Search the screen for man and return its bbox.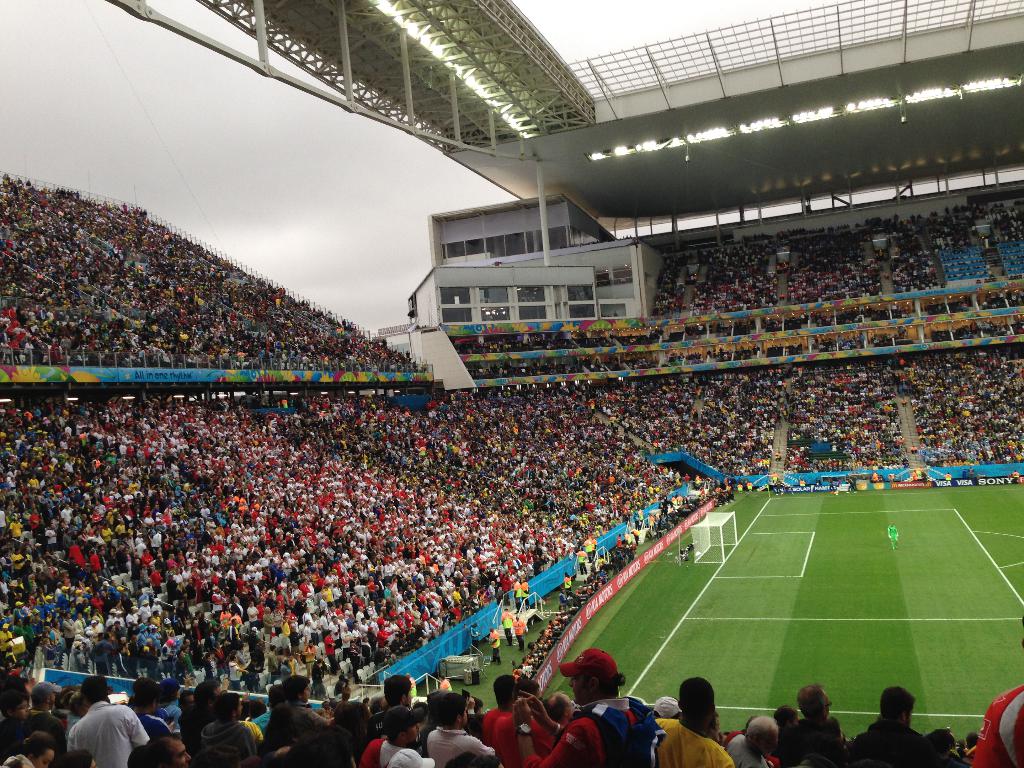
Found: bbox=(968, 616, 1023, 767).
